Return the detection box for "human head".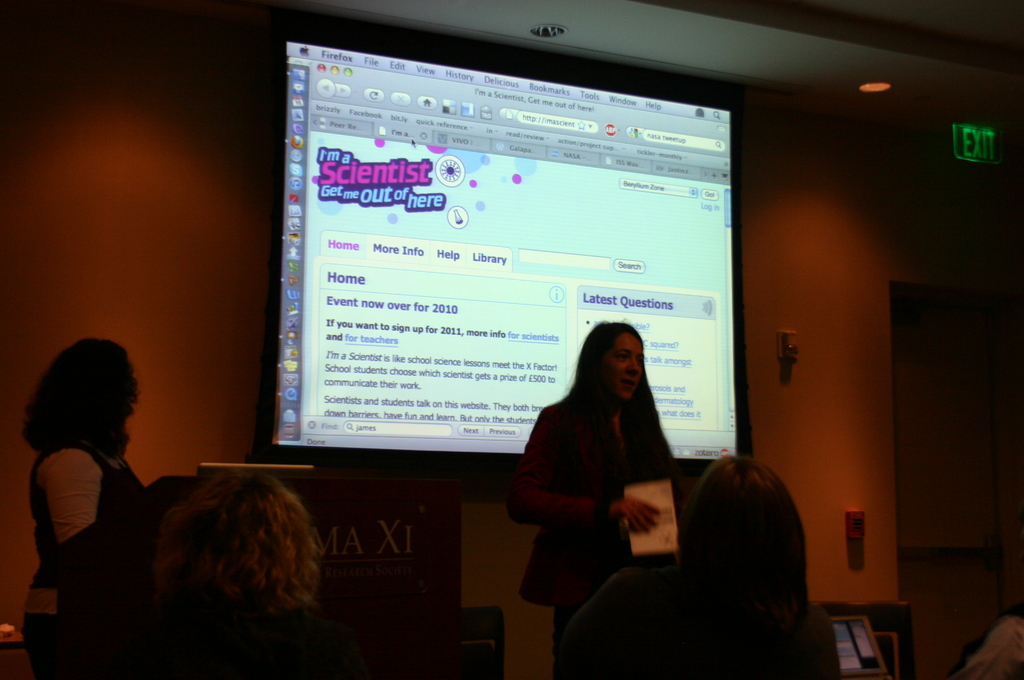
[x1=20, y1=339, x2=147, y2=485].
